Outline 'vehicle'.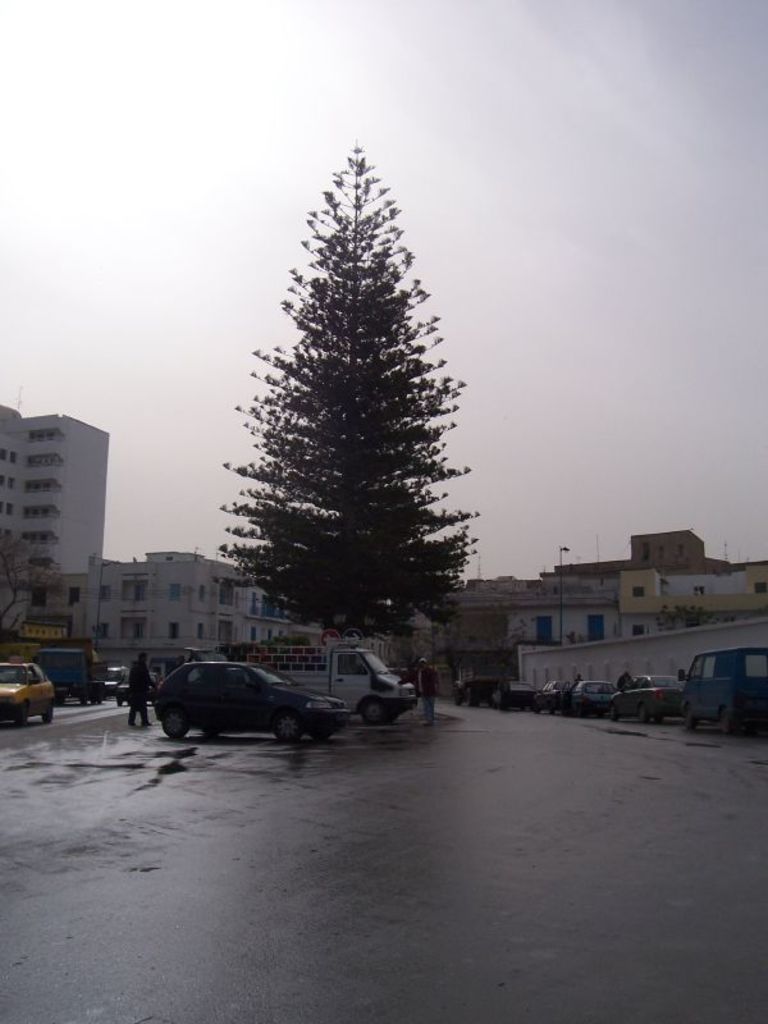
Outline: {"left": 613, "top": 671, "right": 677, "bottom": 719}.
